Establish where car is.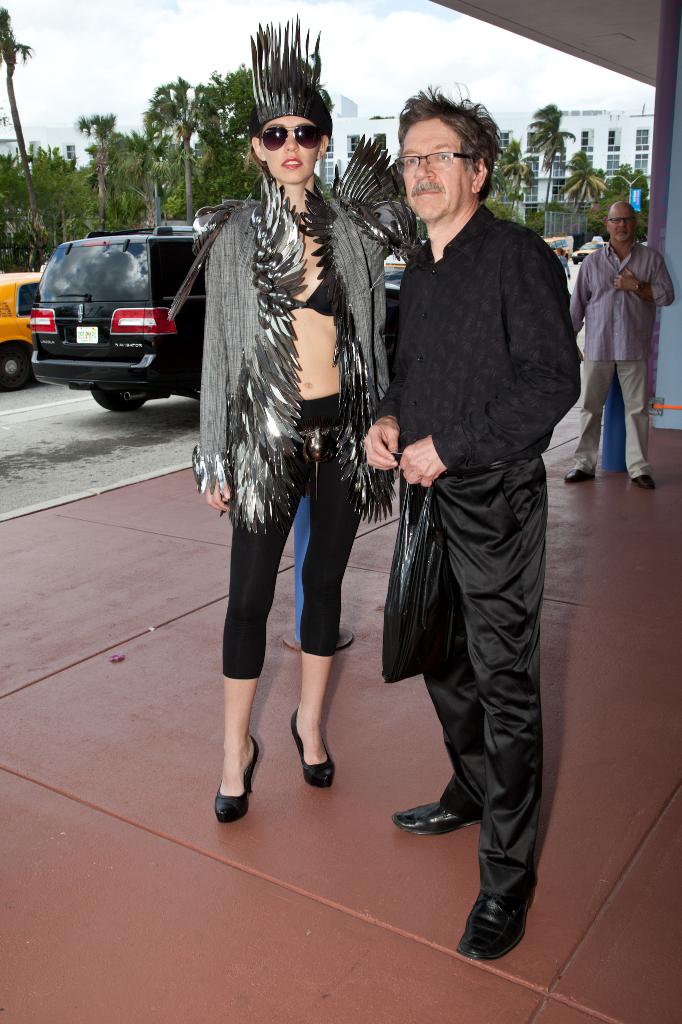
Established at (x1=10, y1=198, x2=258, y2=410).
